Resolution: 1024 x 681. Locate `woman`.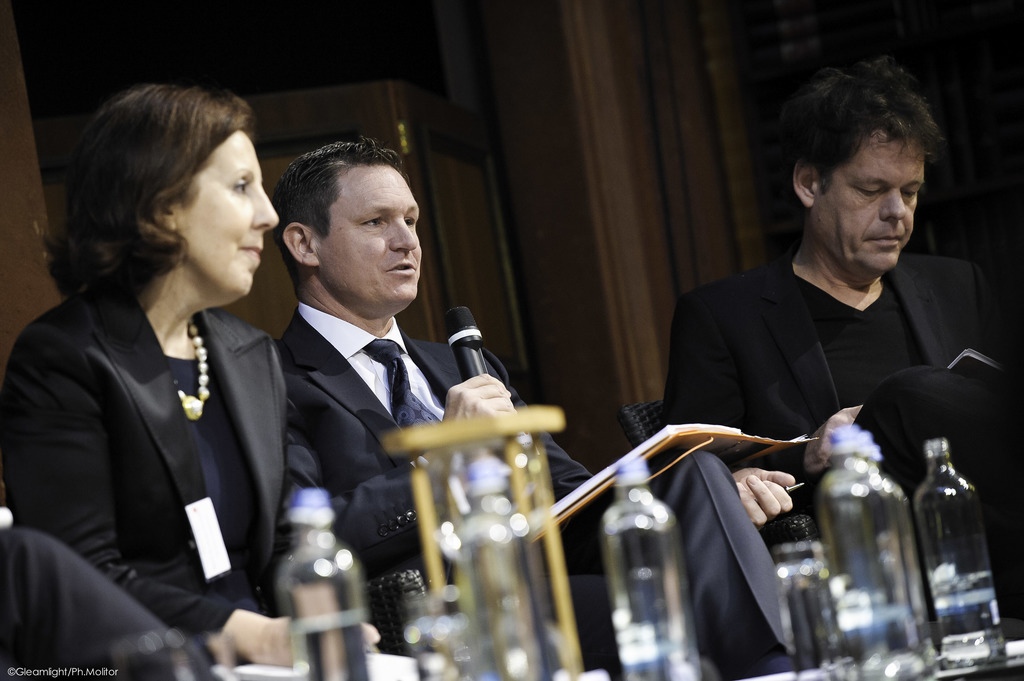
region(19, 72, 310, 645).
